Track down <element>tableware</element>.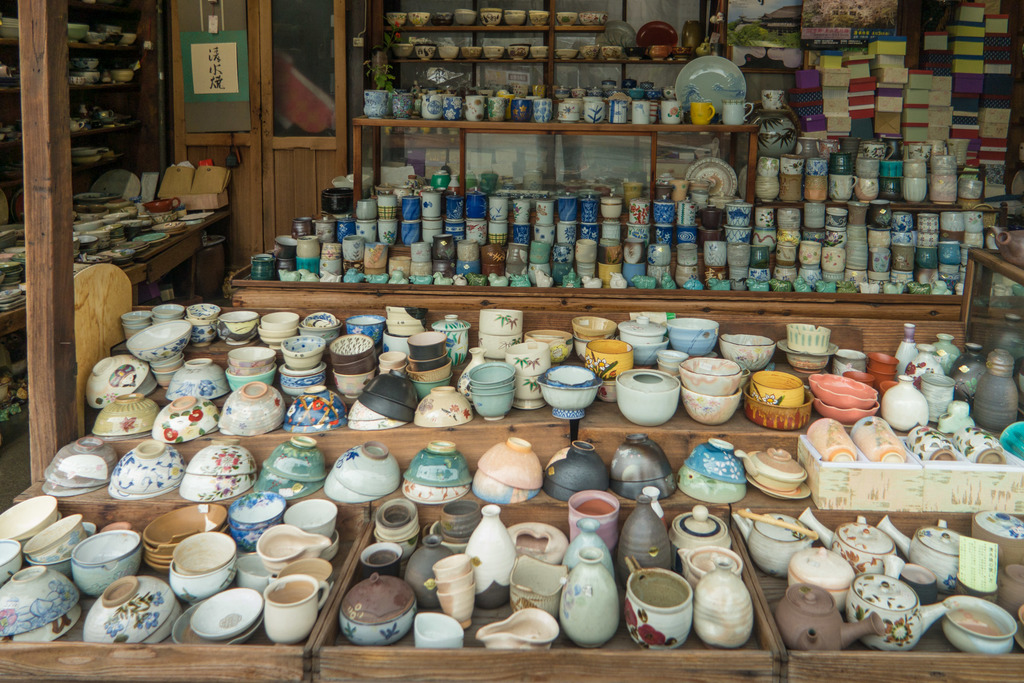
Tracked to BBox(484, 48, 506, 58).
